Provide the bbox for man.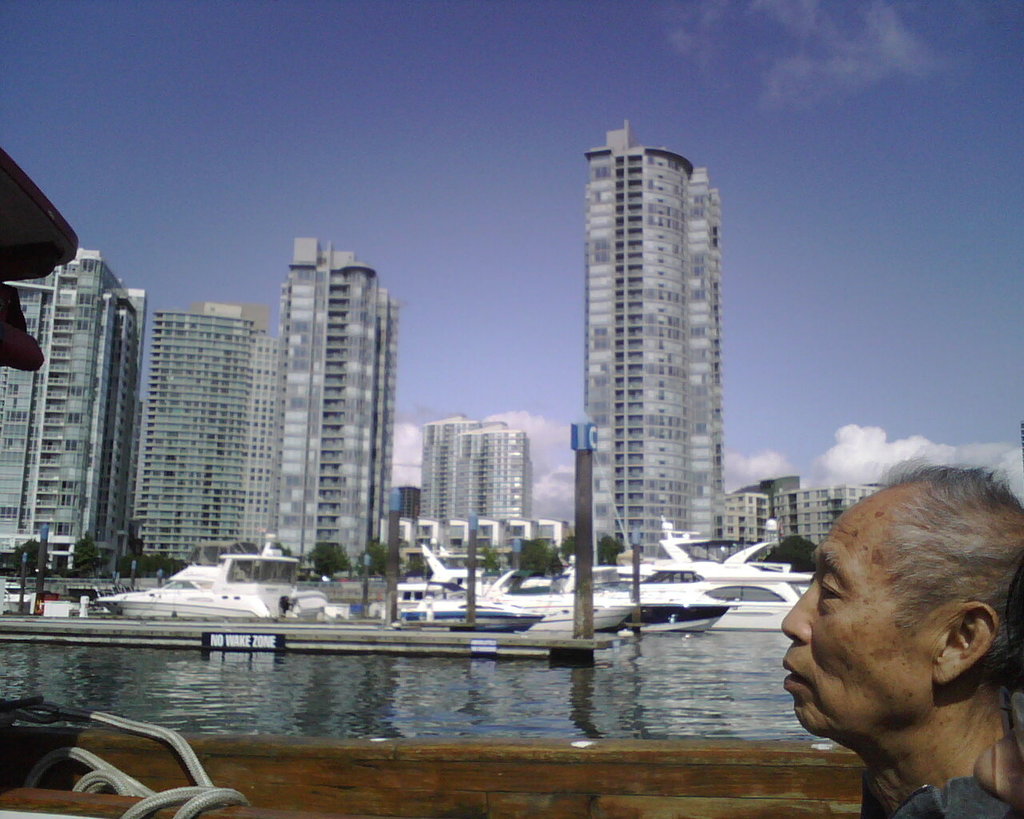
x1=727 y1=469 x2=1023 y2=817.
